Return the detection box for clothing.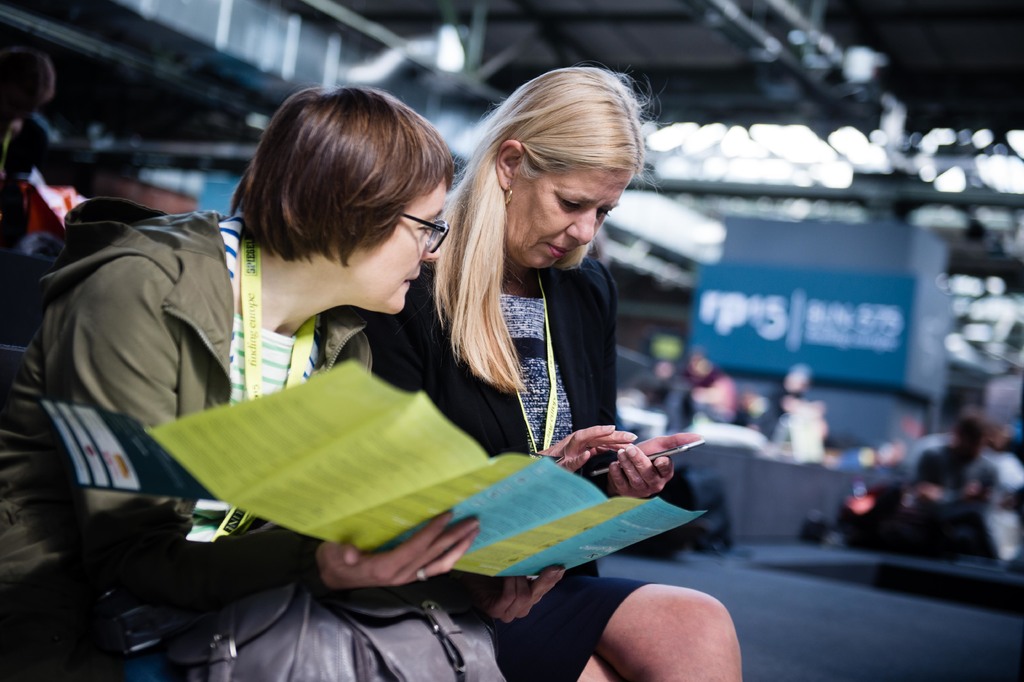
detection(28, 208, 360, 617).
